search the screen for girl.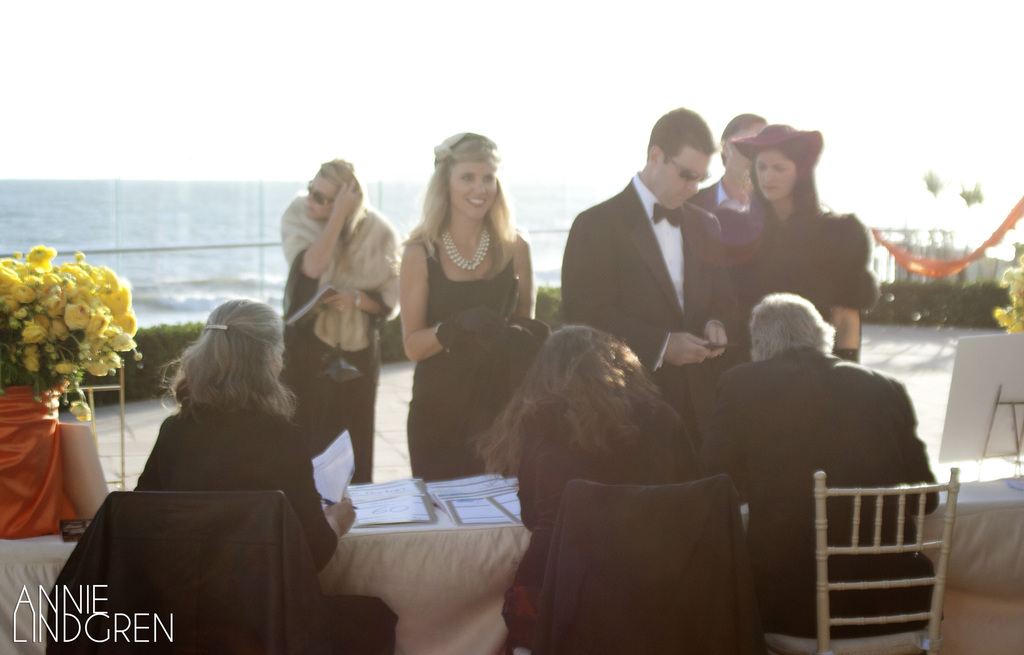
Found at select_region(472, 322, 705, 654).
